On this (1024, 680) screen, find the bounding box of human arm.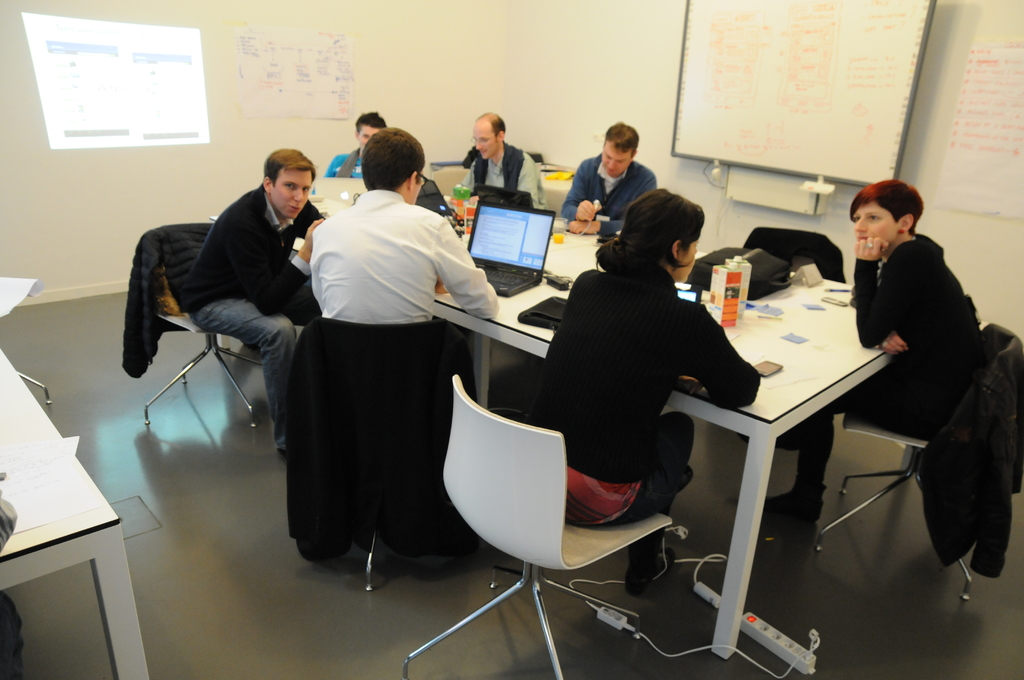
Bounding box: [x1=852, y1=234, x2=887, y2=260].
